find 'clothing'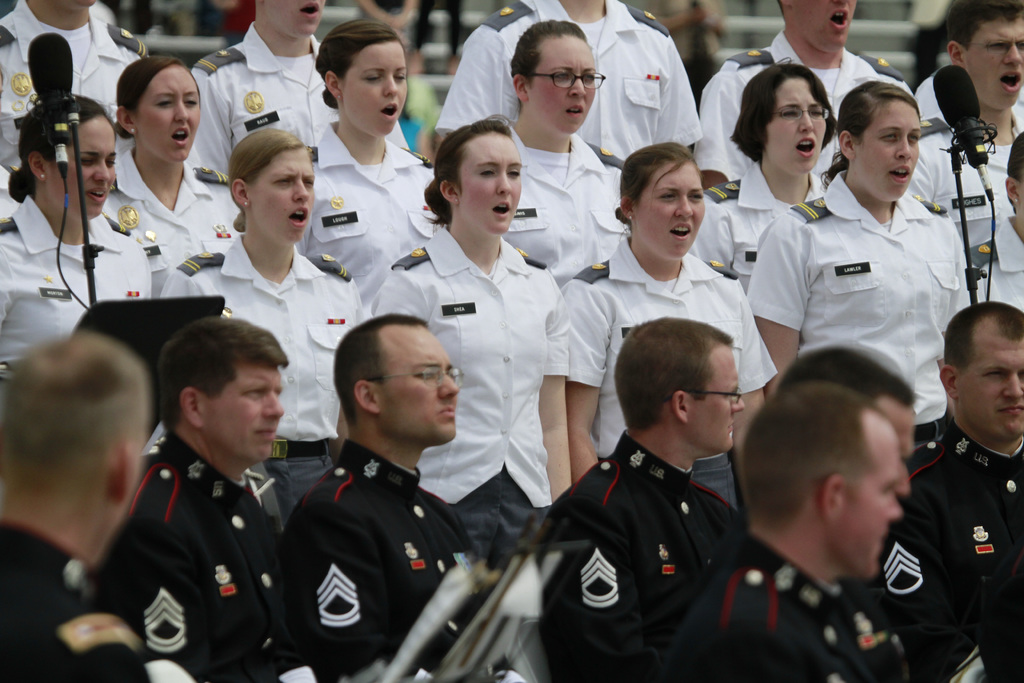
pyautogui.locateOnScreen(0, 193, 168, 388)
